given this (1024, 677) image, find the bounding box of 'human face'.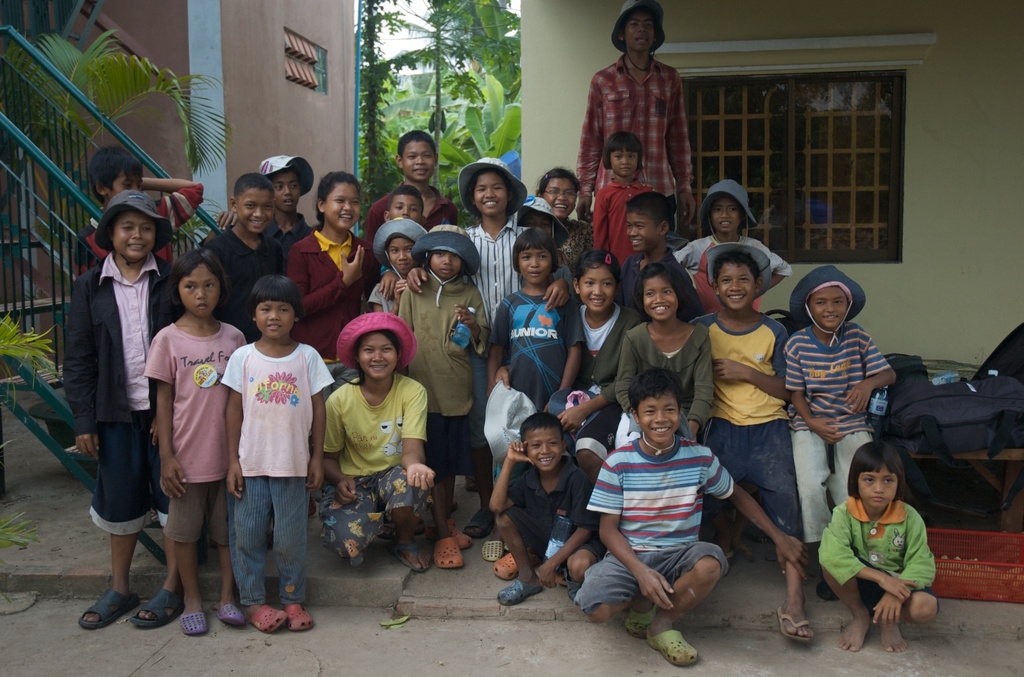
box(624, 210, 660, 249).
